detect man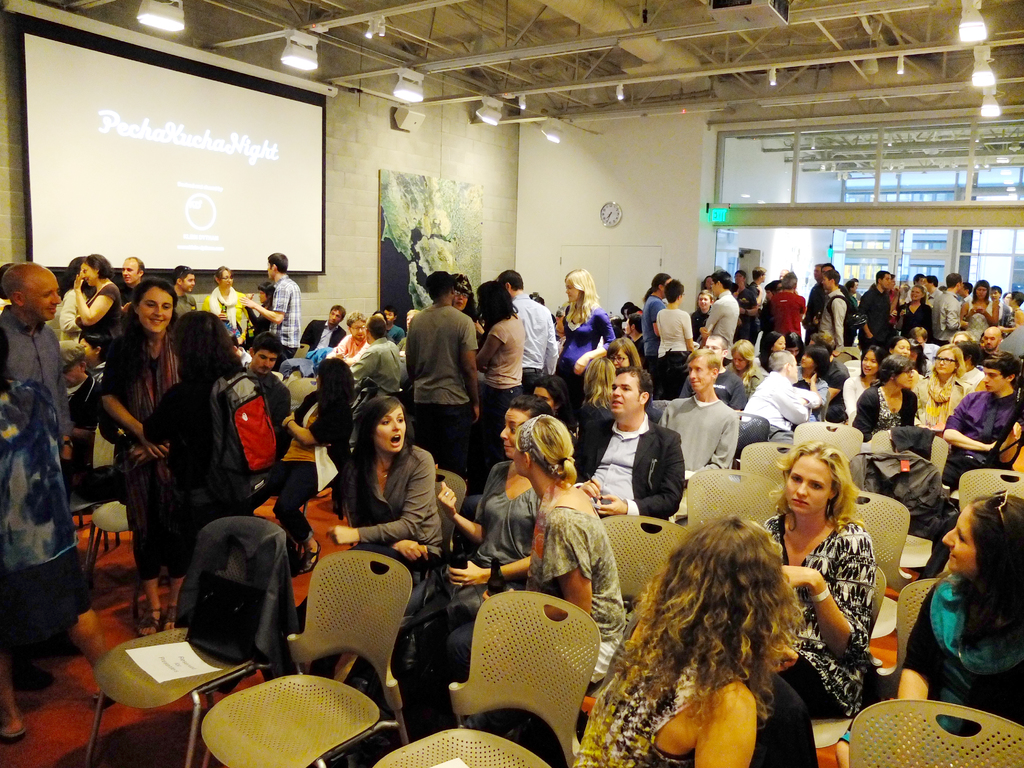
detection(938, 346, 1023, 476)
